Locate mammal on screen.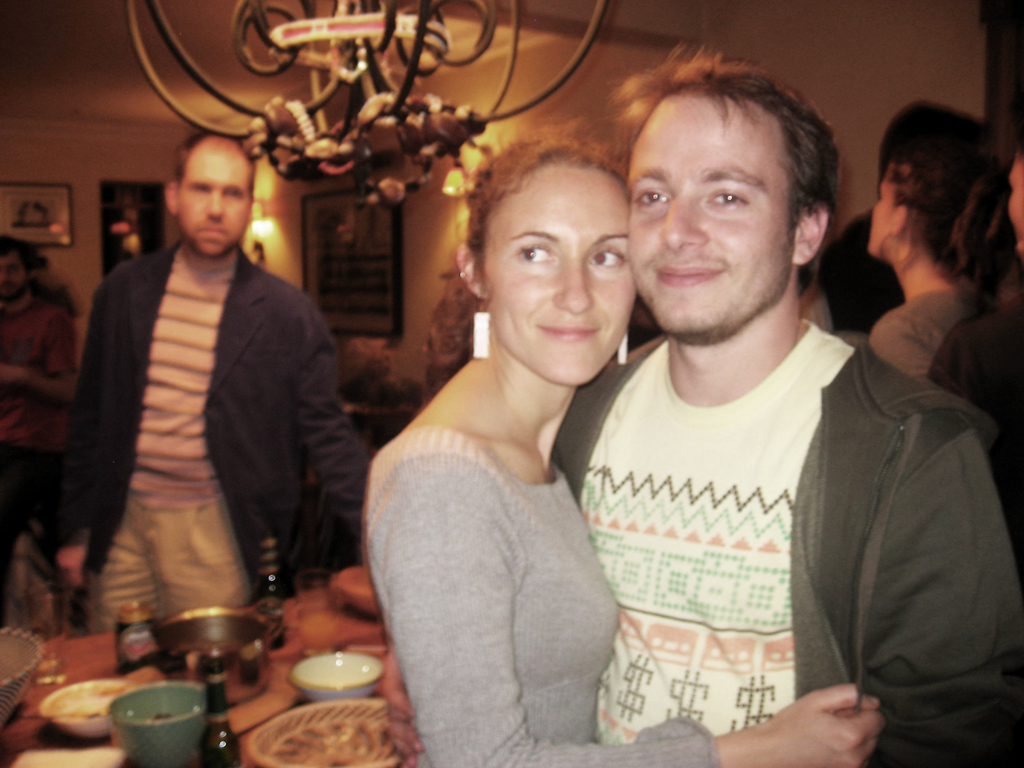
On screen at 862/92/1004/374.
